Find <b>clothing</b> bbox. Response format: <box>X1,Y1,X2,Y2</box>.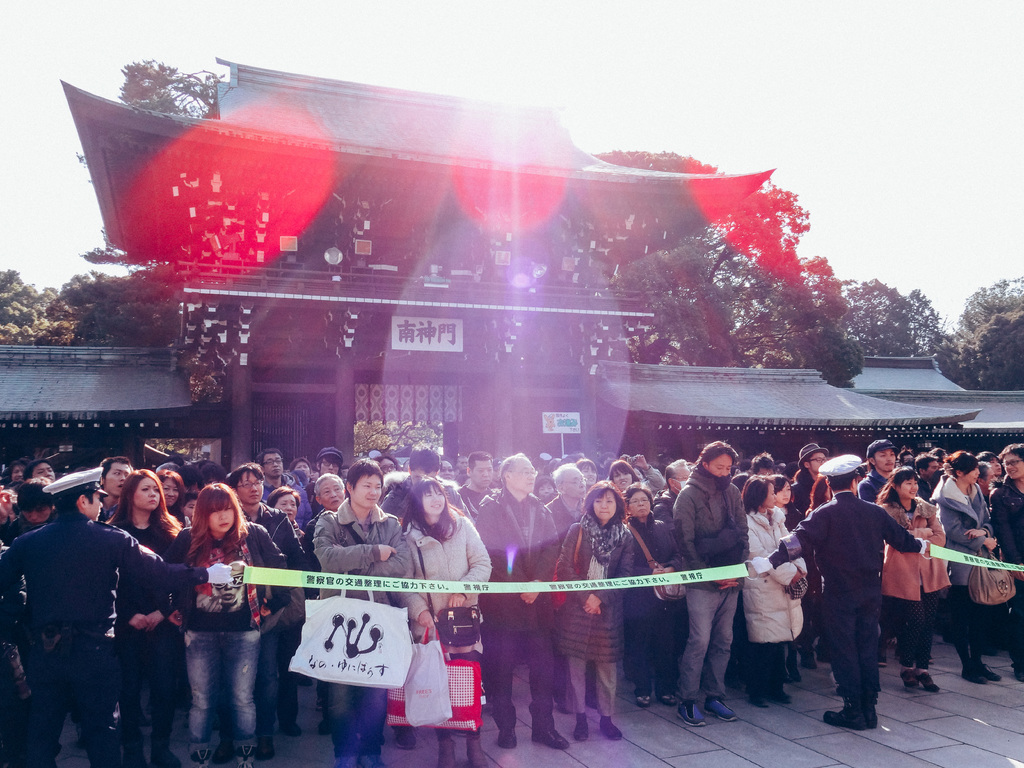
<box>390,507,493,733</box>.
